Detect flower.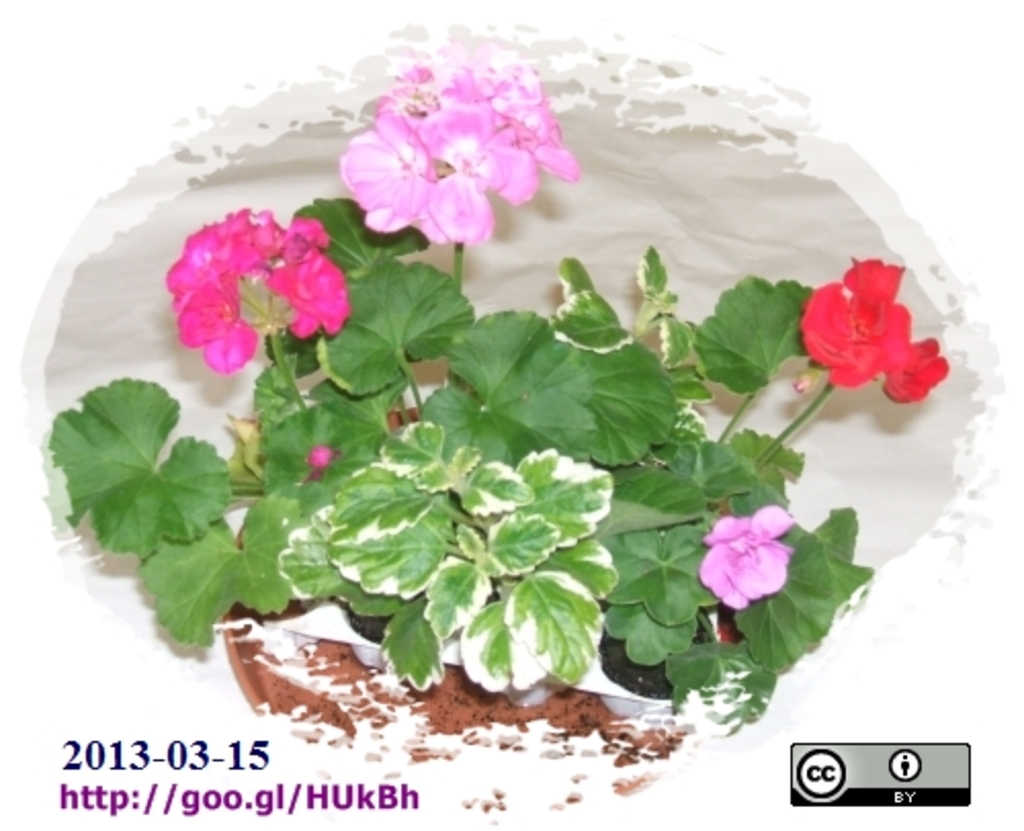
Detected at crop(799, 258, 948, 405).
